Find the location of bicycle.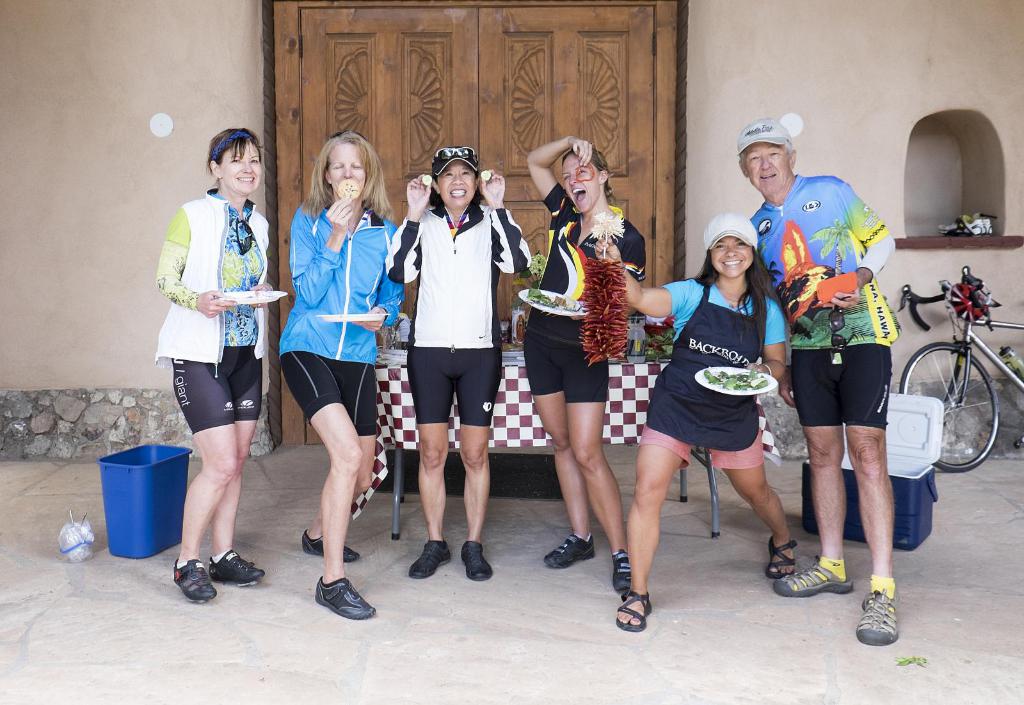
Location: (896,265,1023,473).
